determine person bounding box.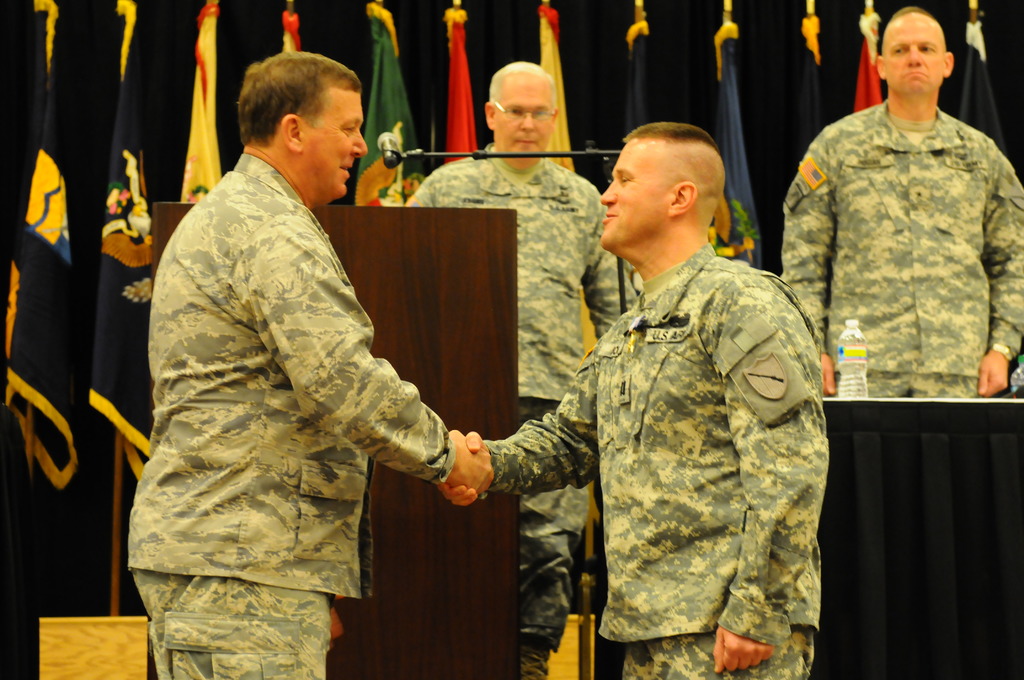
Determined: 462,123,824,679.
